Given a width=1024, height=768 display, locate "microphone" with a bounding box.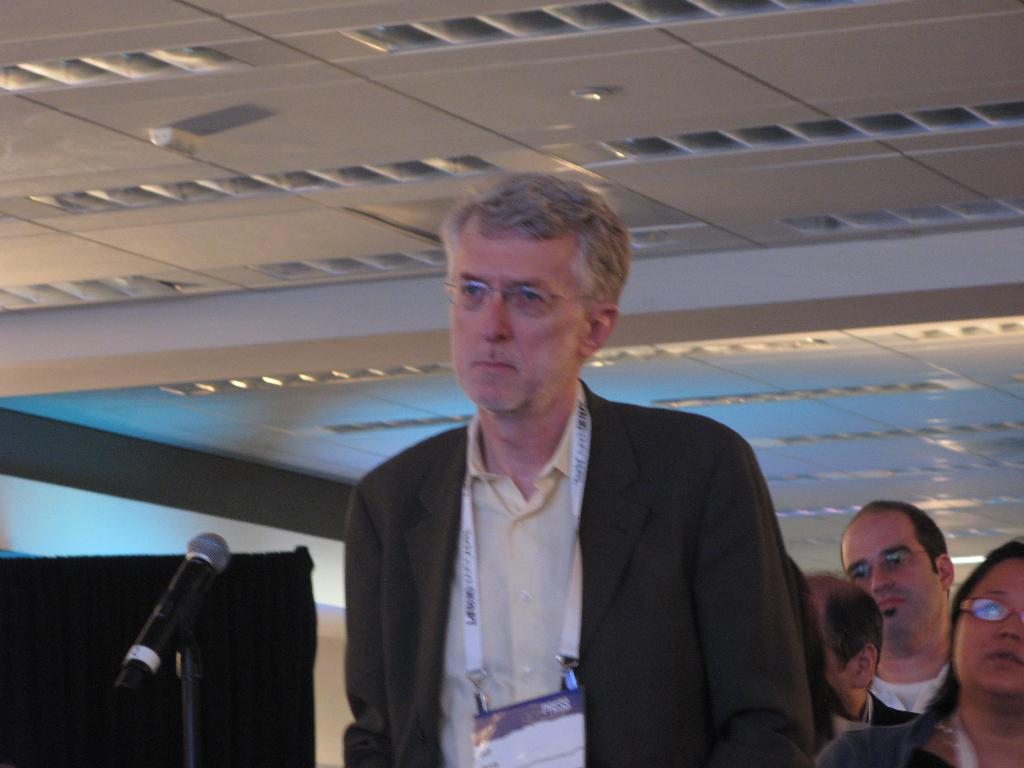
Located: rect(97, 529, 237, 726).
